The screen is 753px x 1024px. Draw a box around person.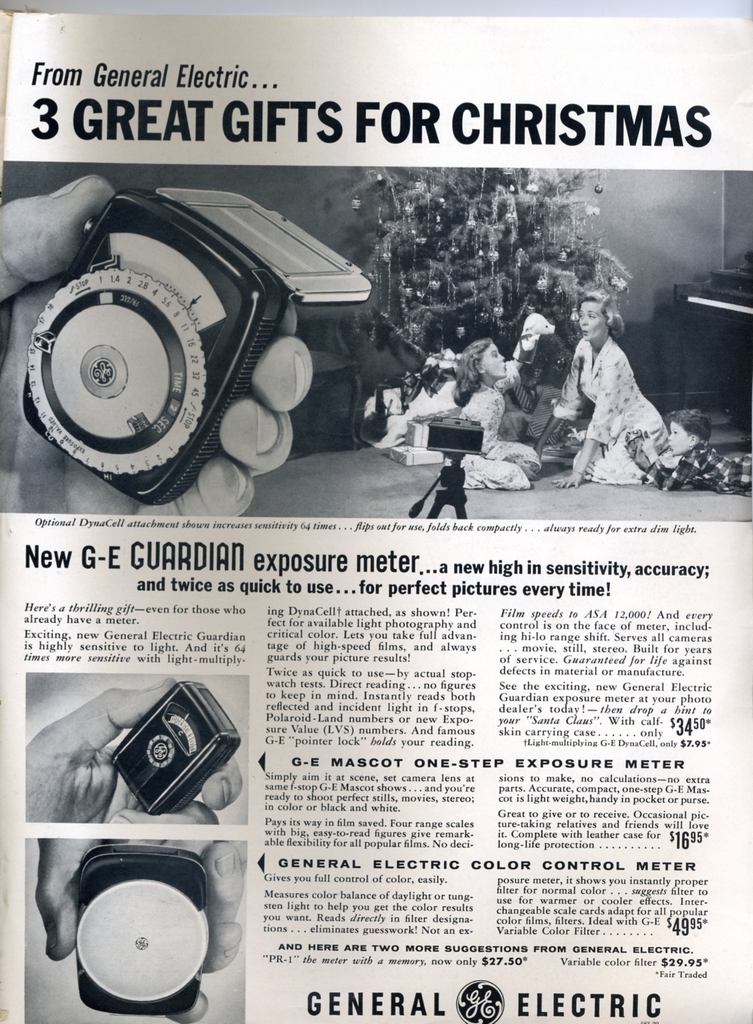
[625, 408, 752, 497].
